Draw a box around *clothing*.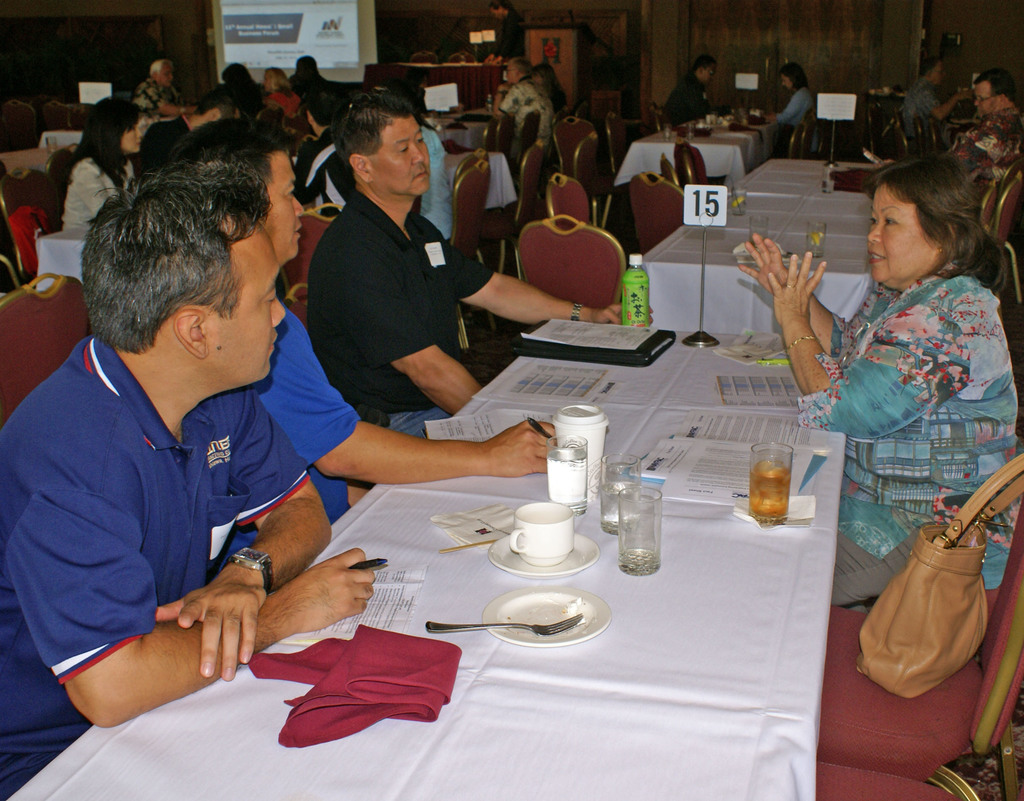
x1=776 y1=86 x2=821 y2=150.
